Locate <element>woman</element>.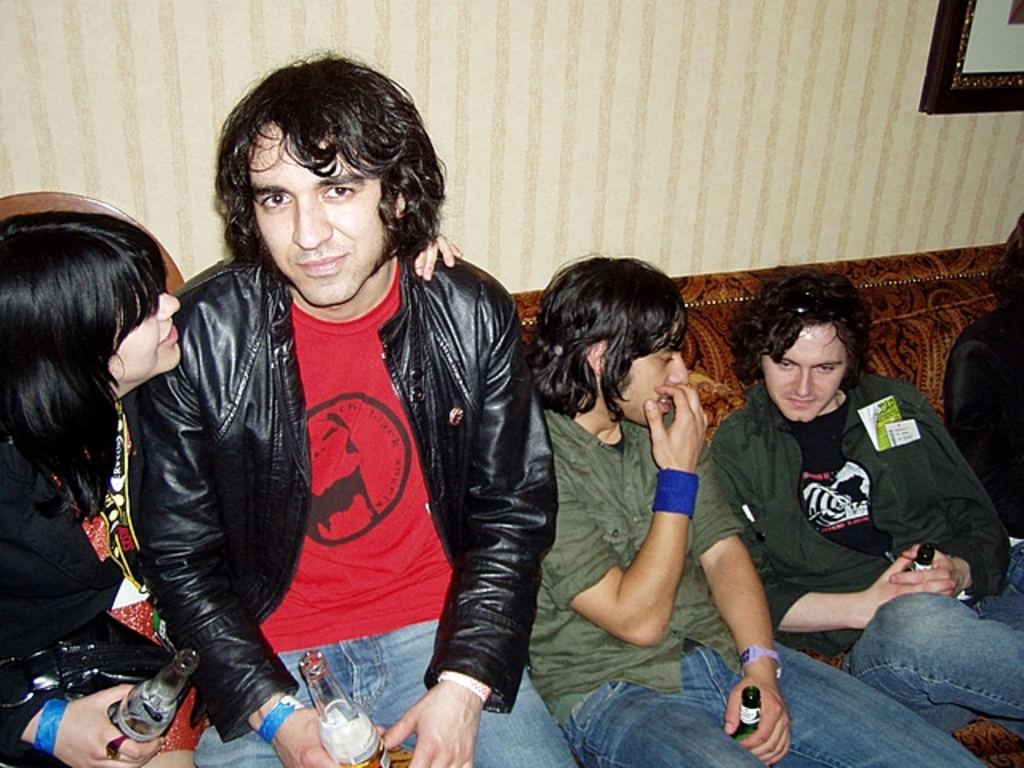
Bounding box: box(6, 200, 170, 766).
